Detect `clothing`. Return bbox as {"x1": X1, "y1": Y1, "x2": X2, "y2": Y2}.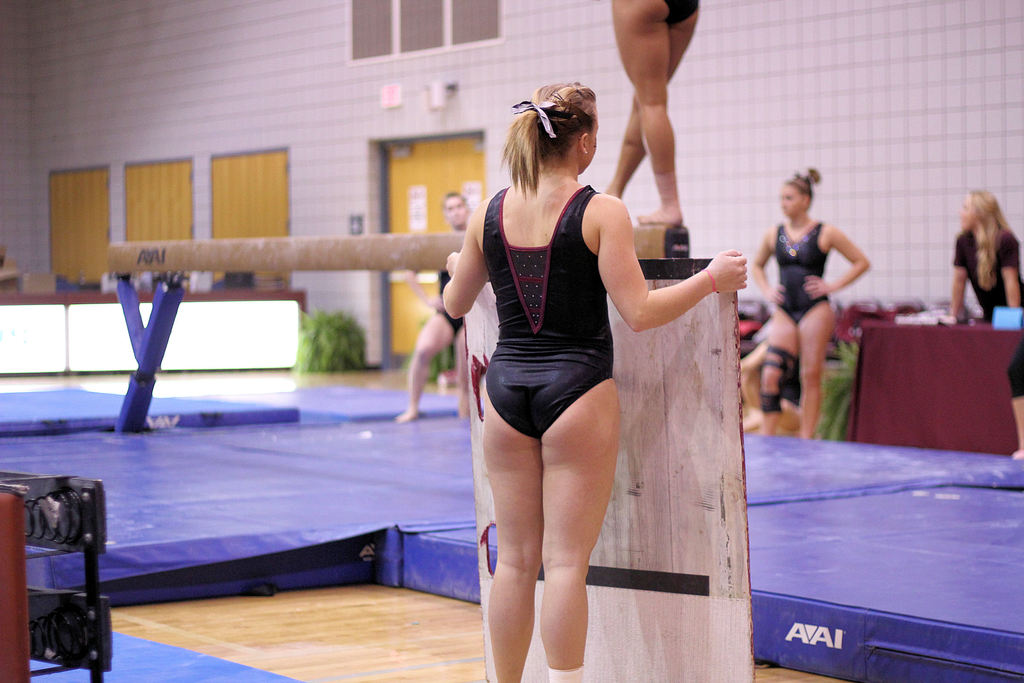
{"x1": 486, "y1": 181, "x2": 614, "y2": 447}.
